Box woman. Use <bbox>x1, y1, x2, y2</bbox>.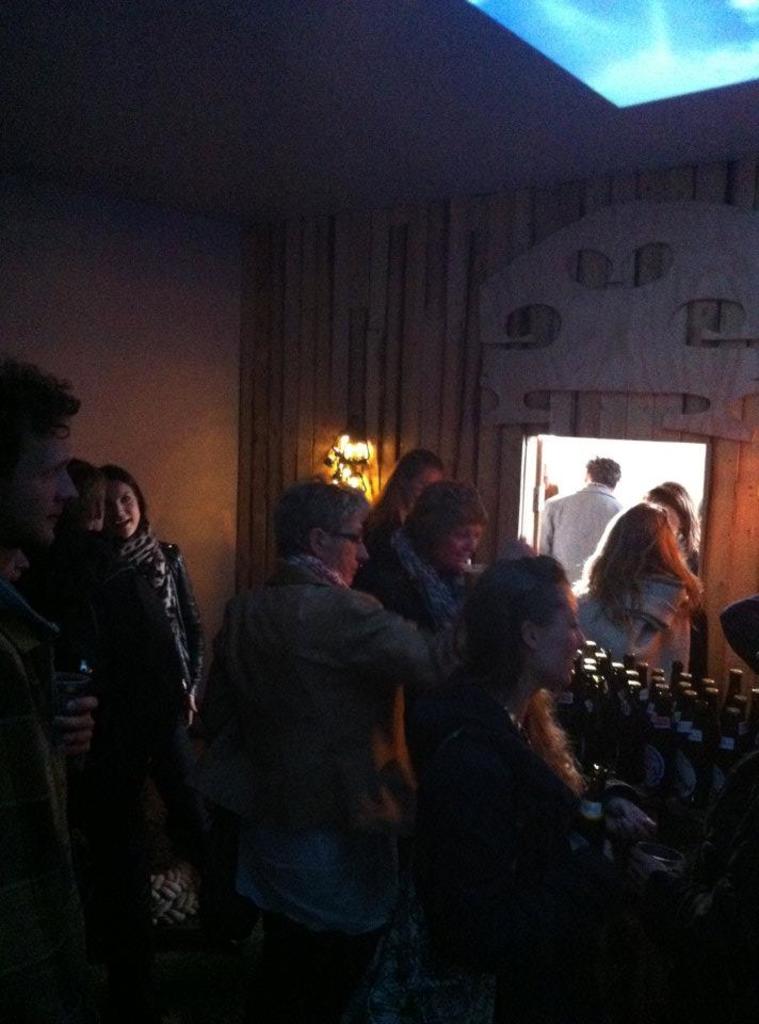
<bbox>350, 470, 490, 629</bbox>.
